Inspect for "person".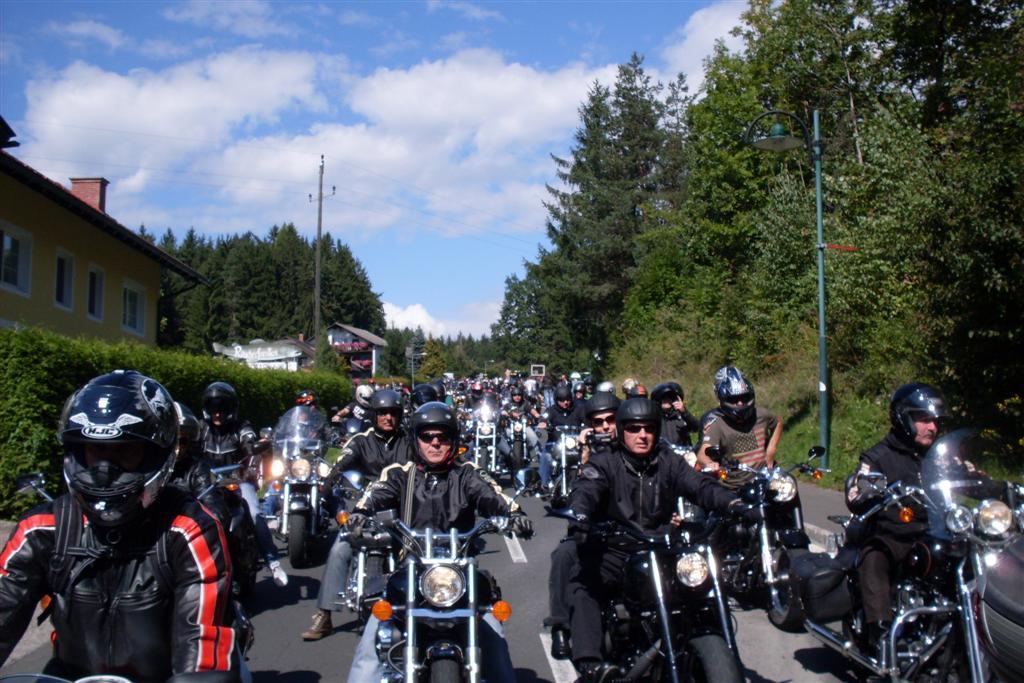
Inspection: x1=695 y1=372 x2=783 y2=488.
